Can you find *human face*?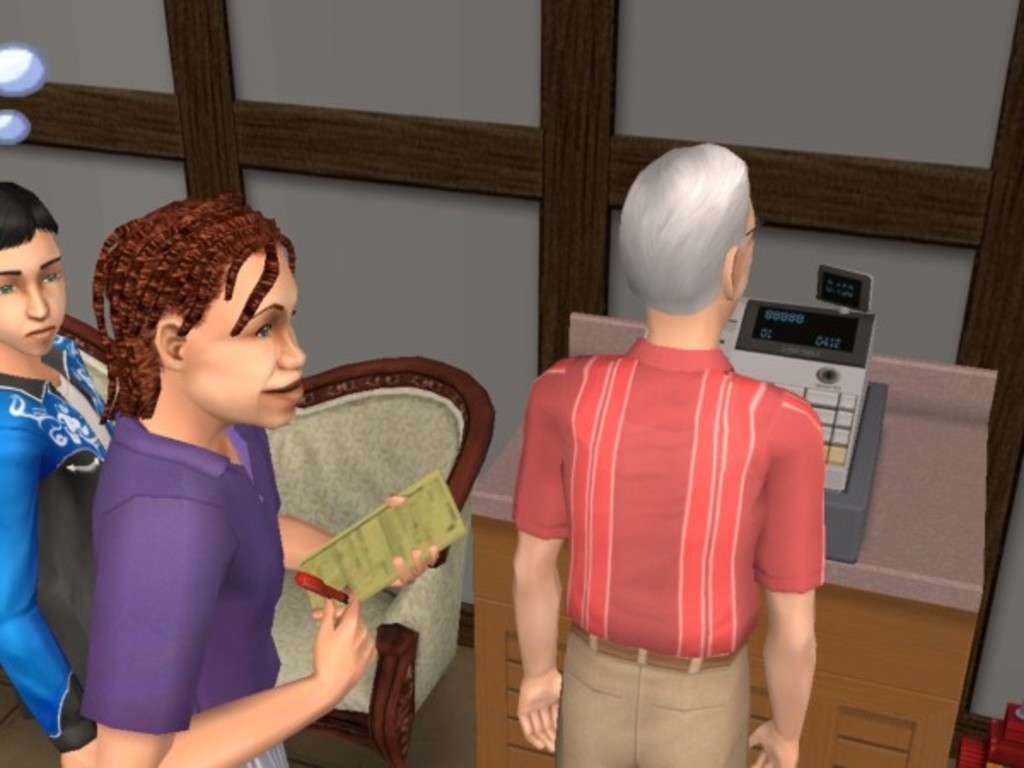
Yes, bounding box: left=0, top=241, right=65, bottom=357.
